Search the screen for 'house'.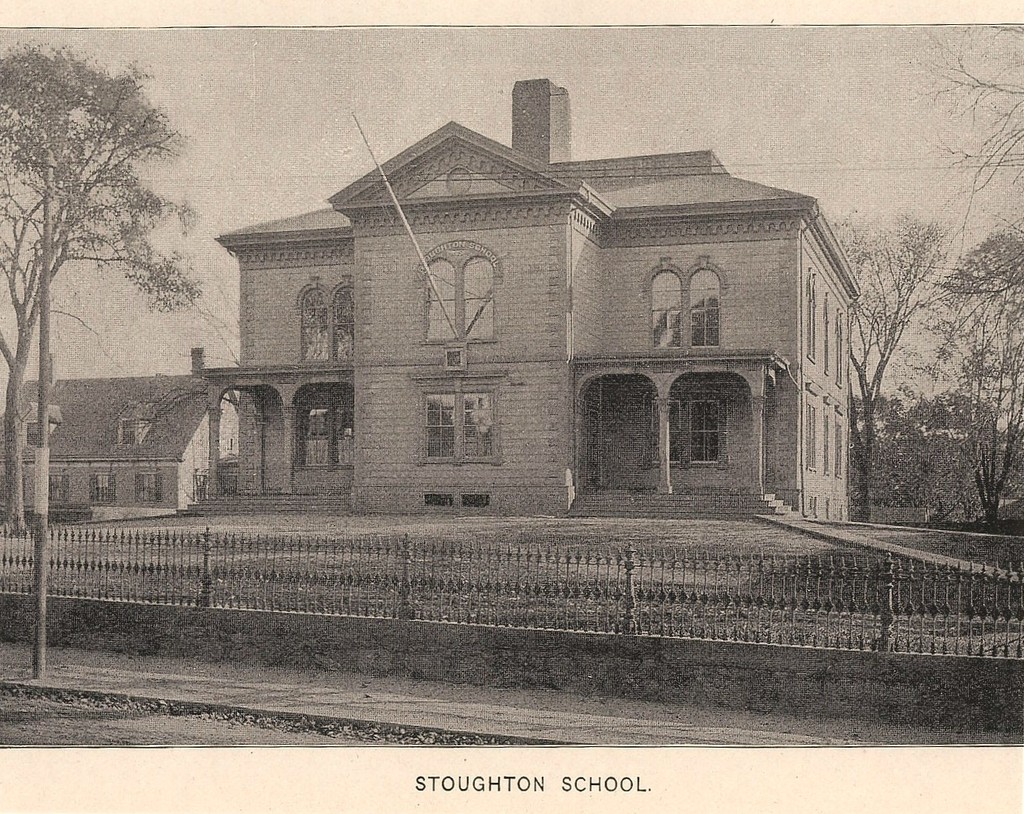
Found at BBox(213, 60, 873, 561).
